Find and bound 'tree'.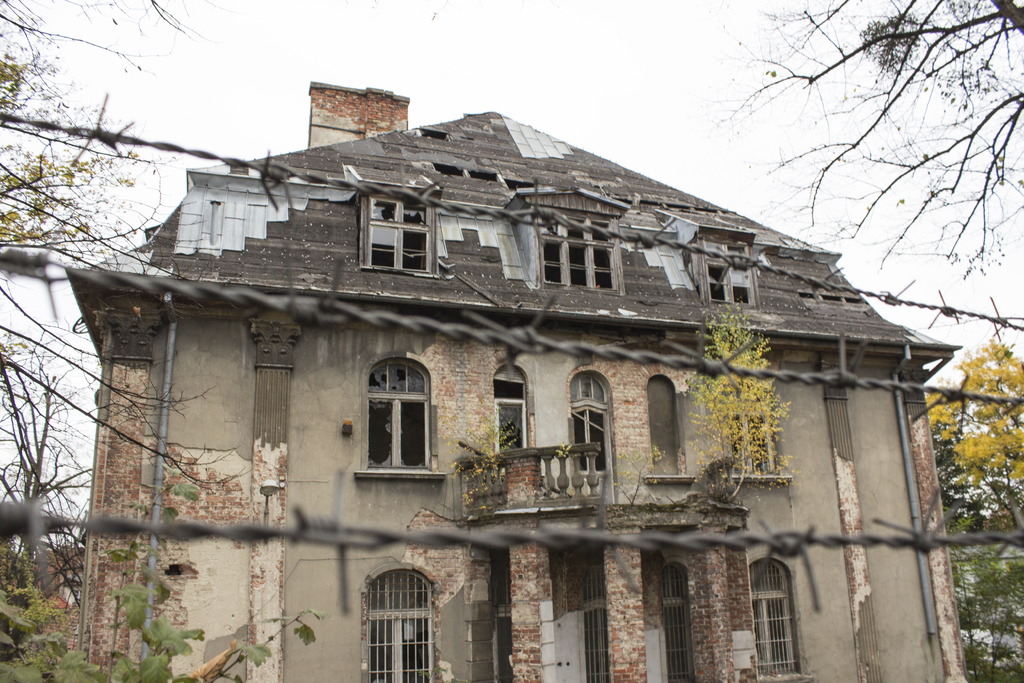
Bound: left=0, top=0, right=252, bottom=378.
